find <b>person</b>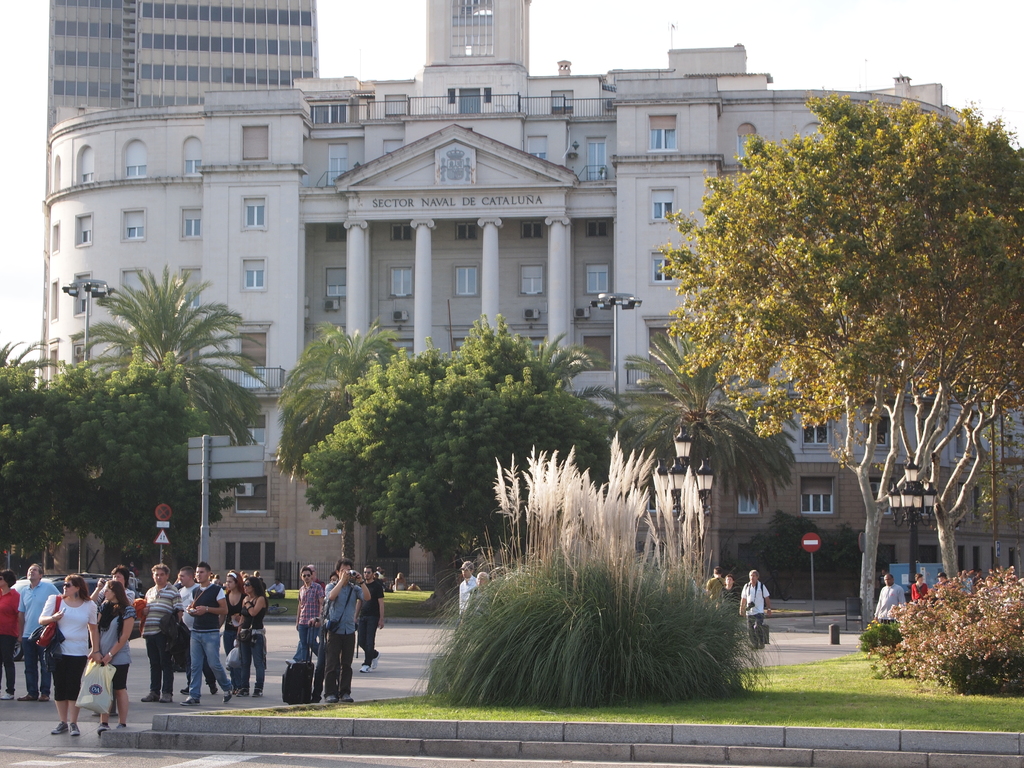
box(873, 573, 905, 625)
